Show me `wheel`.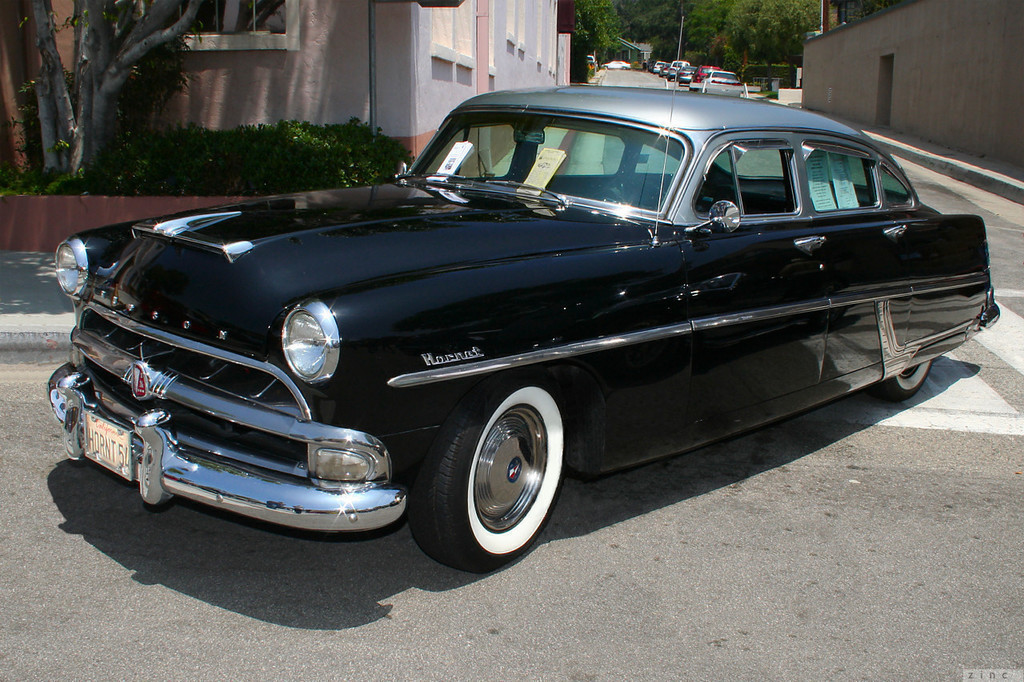
`wheel` is here: l=874, t=358, r=938, b=405.
